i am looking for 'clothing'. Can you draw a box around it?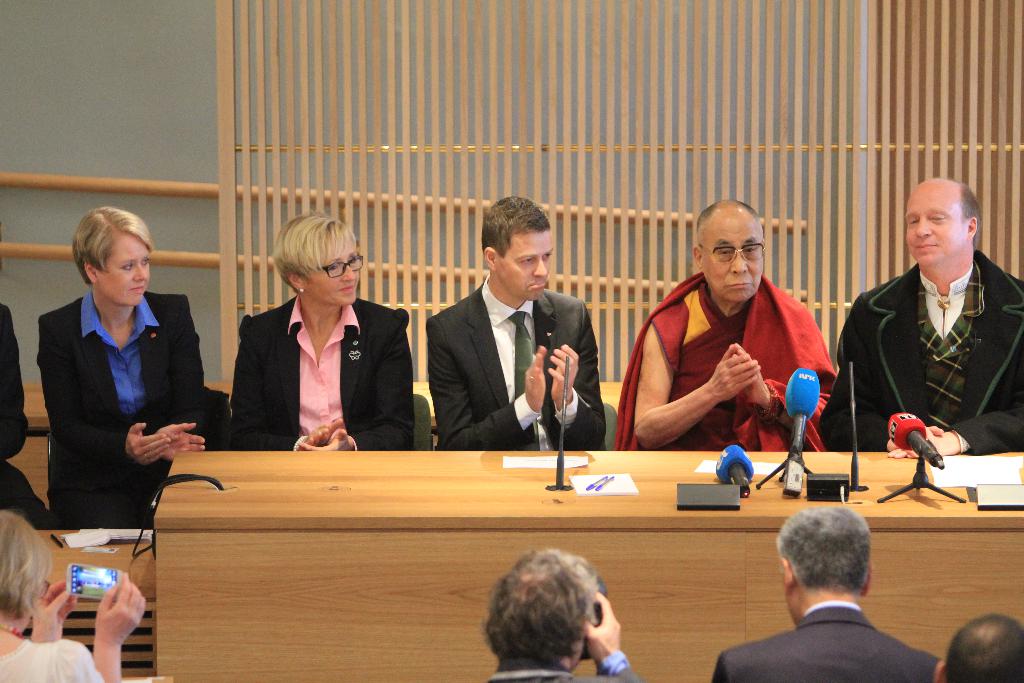
Sure, the bounding box is box=[0, 304, 35, 523].
